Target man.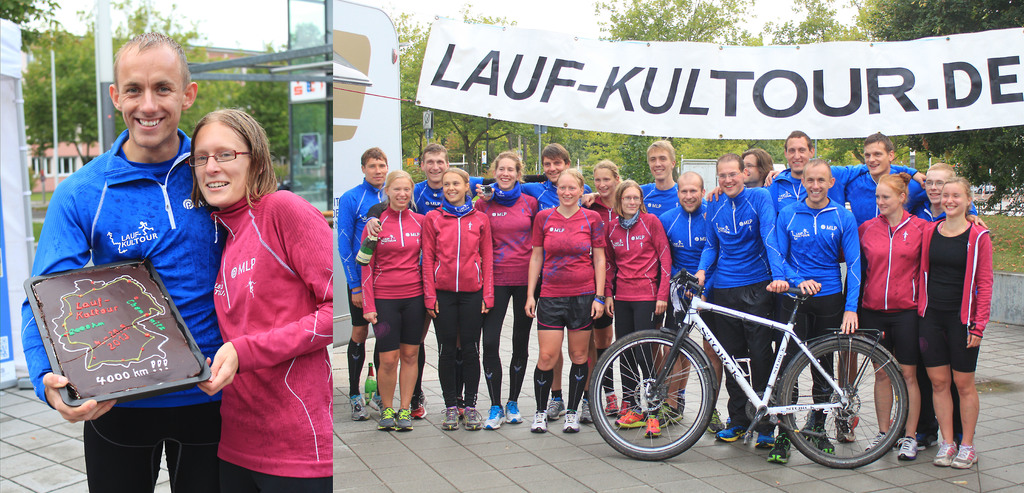
Target region: 365 142 472 415.
